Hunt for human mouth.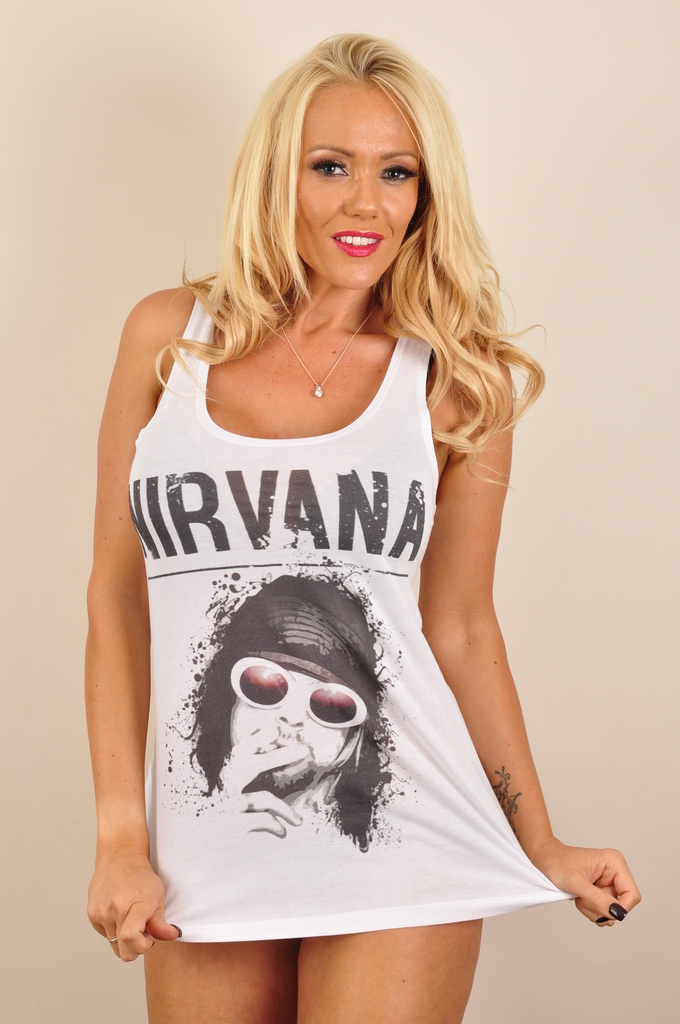
Hunted down at Rect(332, 234, 383, 257).
